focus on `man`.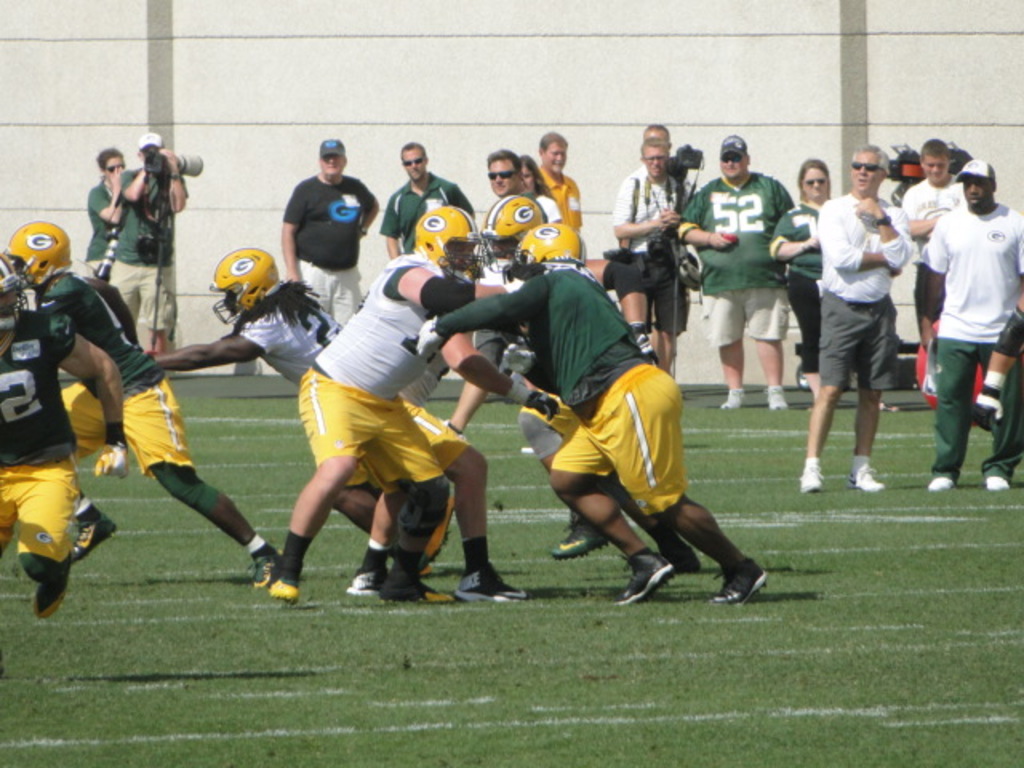
Focused at region(808, 163, 922, 501).
